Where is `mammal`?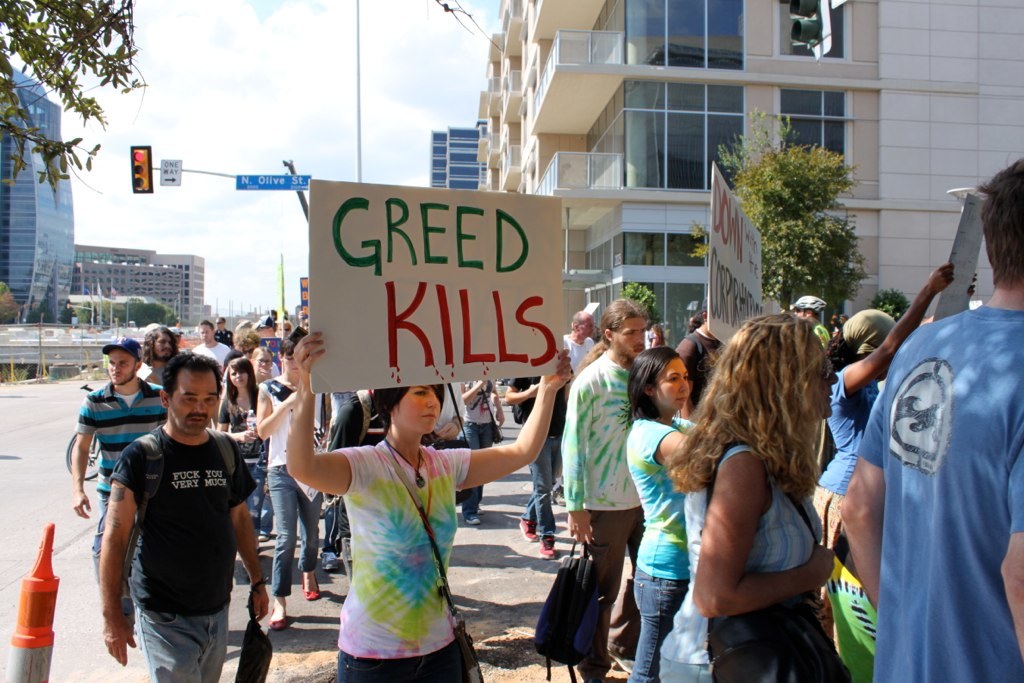
left=621, top=343, right=713, bottom=682.
